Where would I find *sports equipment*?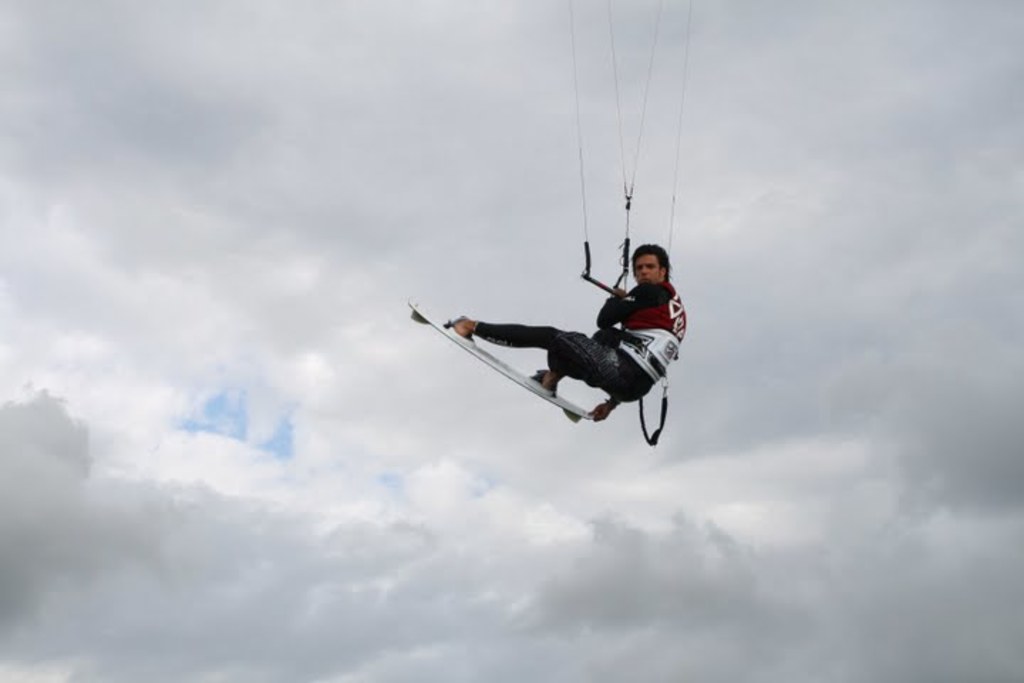
At <box>404,292,603,427</box>.
